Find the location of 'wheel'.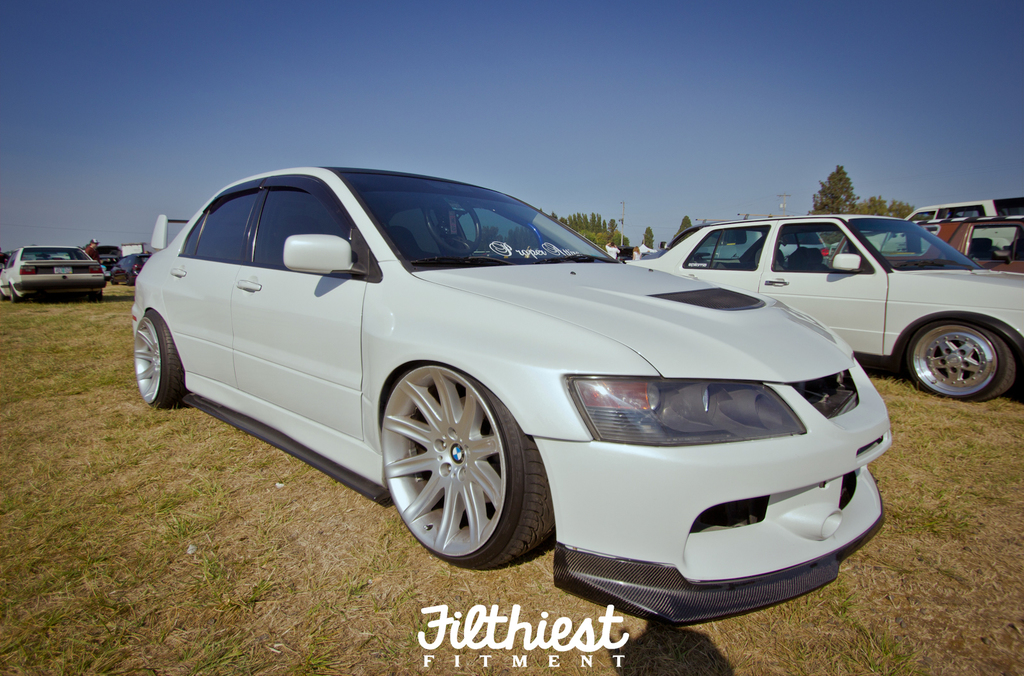
Location: (90, 290, 104, 301).
